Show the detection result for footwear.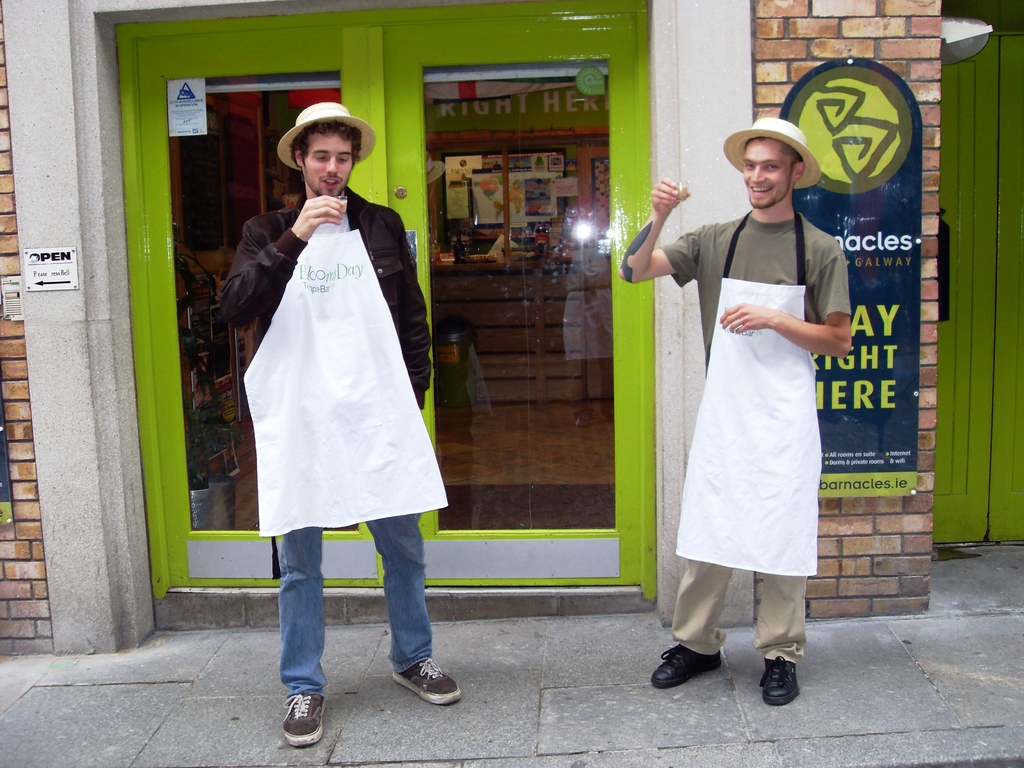
[x1=652, y1=645, x2=721, y2=686].
